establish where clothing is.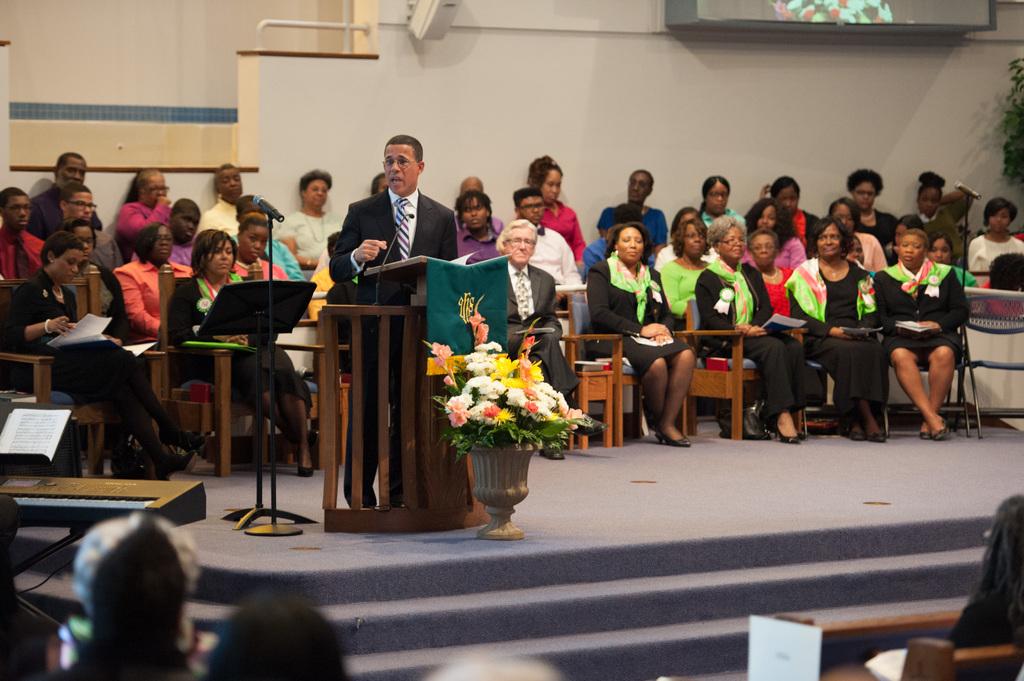
Established at Rect(902, 212, 934, 236).
